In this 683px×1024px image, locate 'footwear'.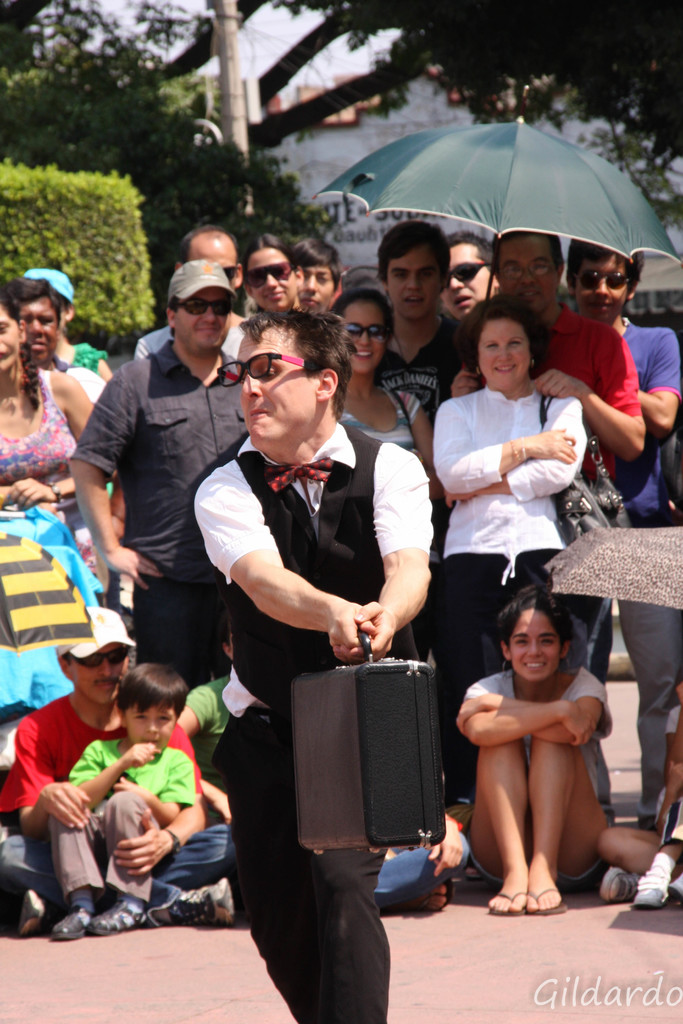
Bounding box: BBox(602, 860, 641, 902).
